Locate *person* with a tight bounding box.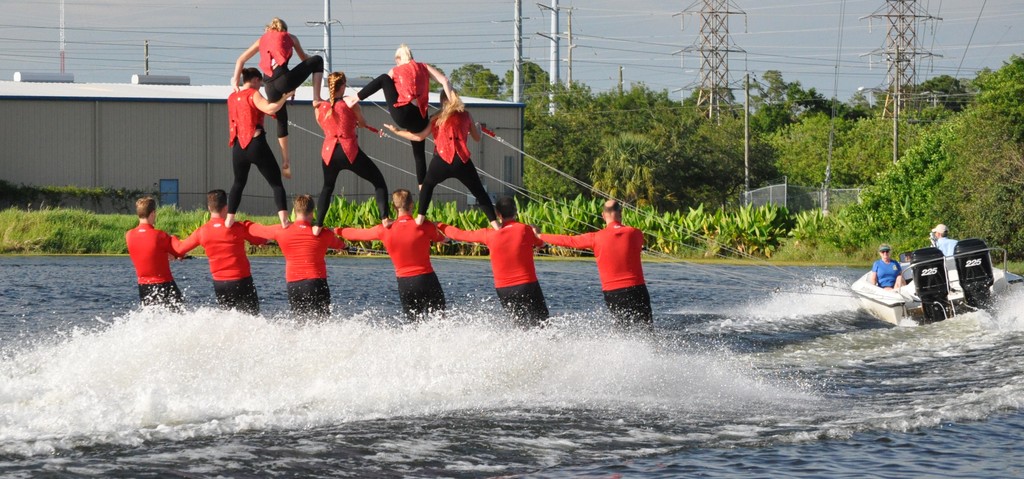
<bbox>117, 191, 195, 318</bbox>.
